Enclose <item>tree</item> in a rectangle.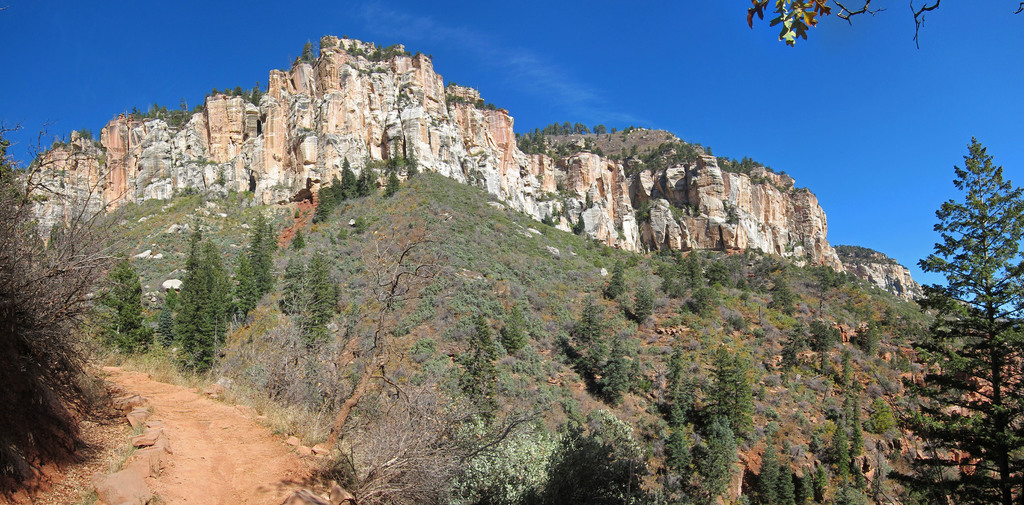
pyautogui.locateOnScreen(662, 428, 687, 474).
